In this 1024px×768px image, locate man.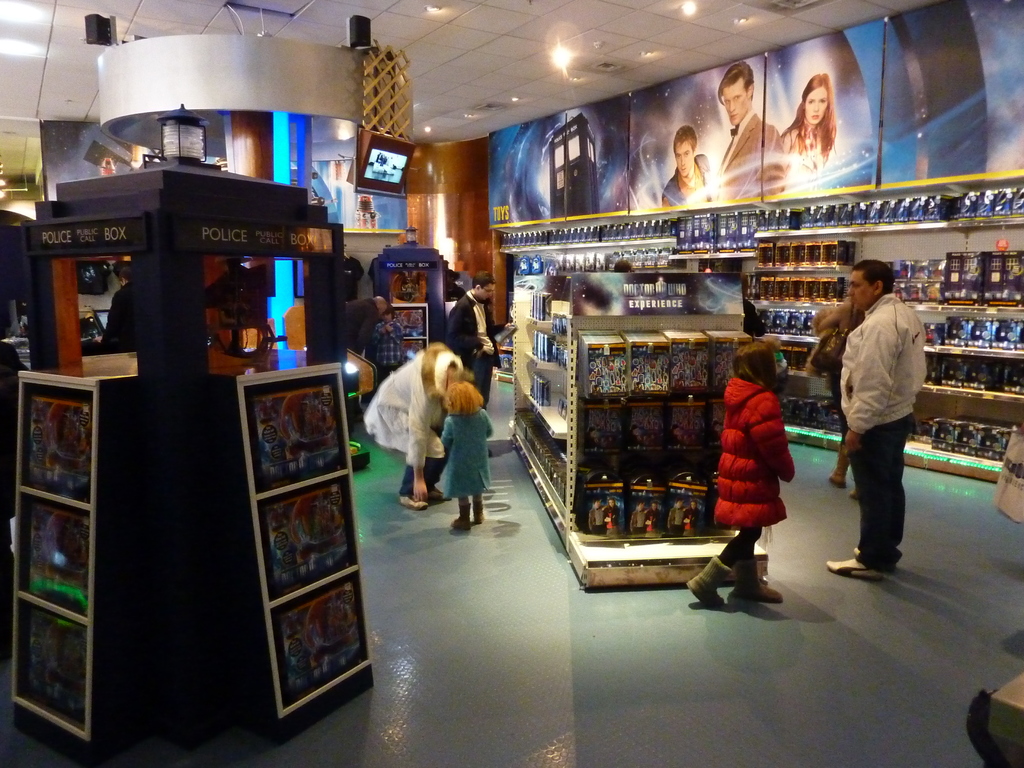
Bounding box: [827, 250, 941, 584].
